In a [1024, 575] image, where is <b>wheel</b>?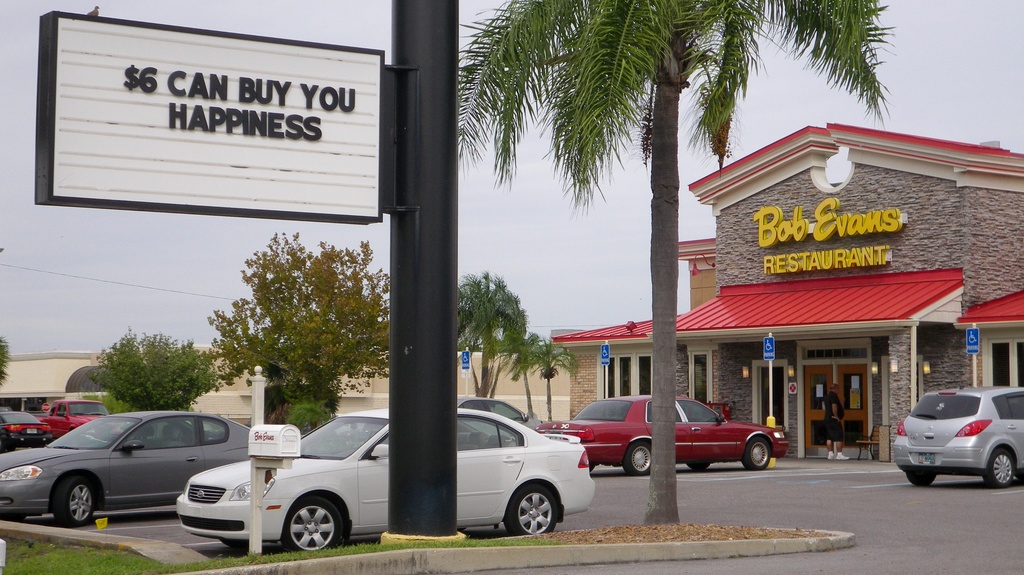
detection(688, 461, 707, 471).
